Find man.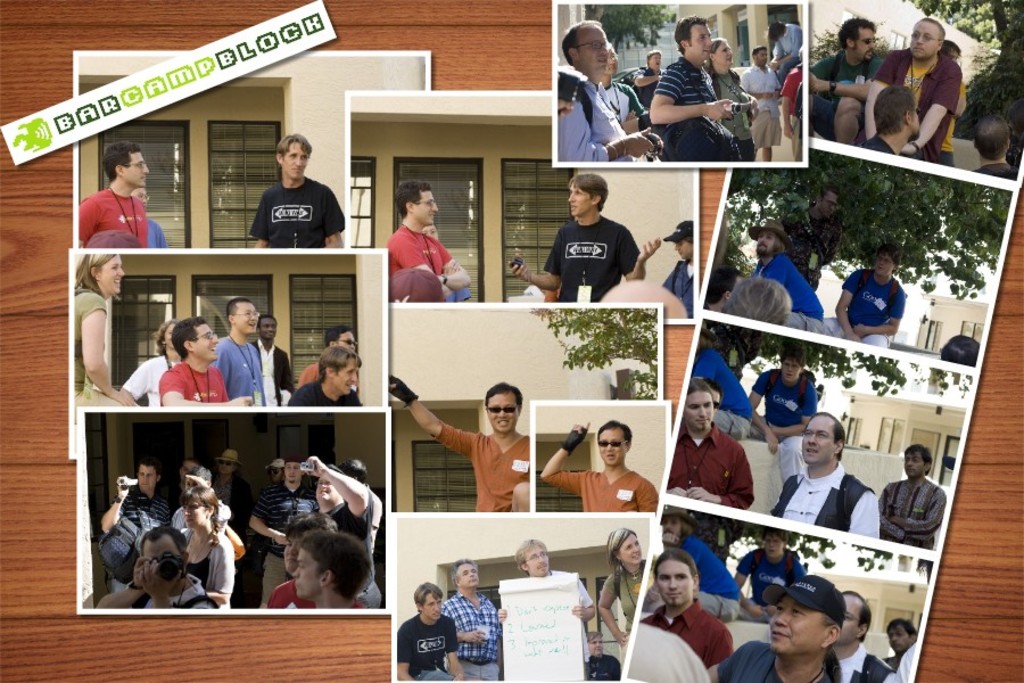
region(257, 314, 295, 408).
